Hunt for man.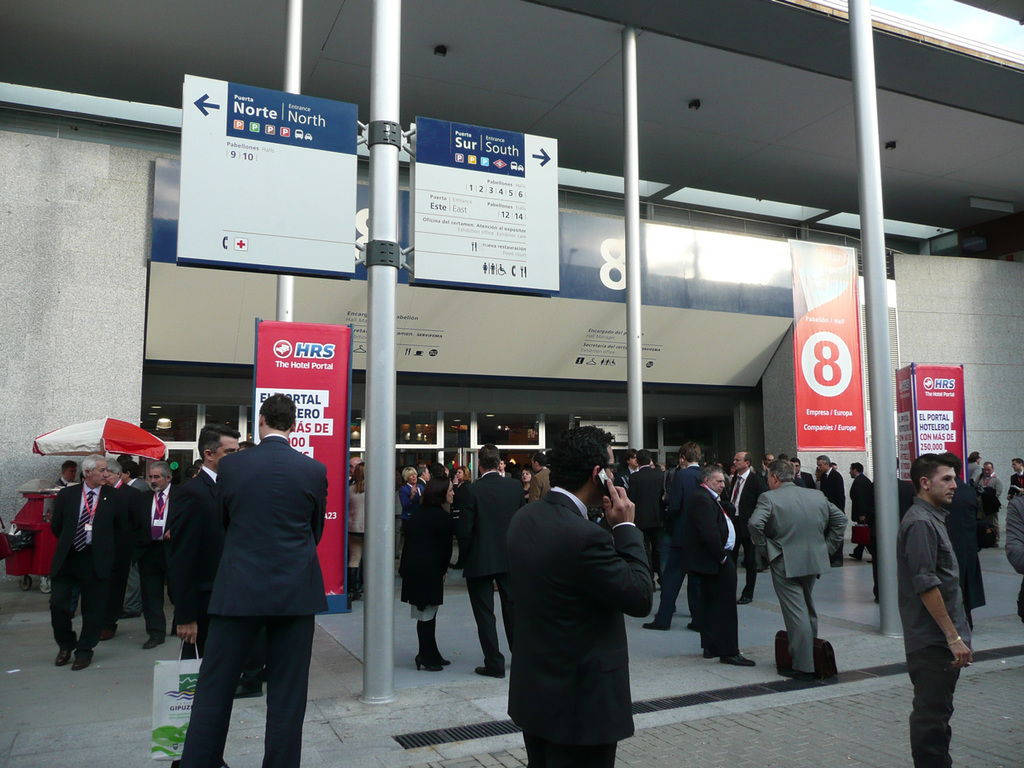
Hunted down at (left=160, top=394, right=334, bottom=754).
